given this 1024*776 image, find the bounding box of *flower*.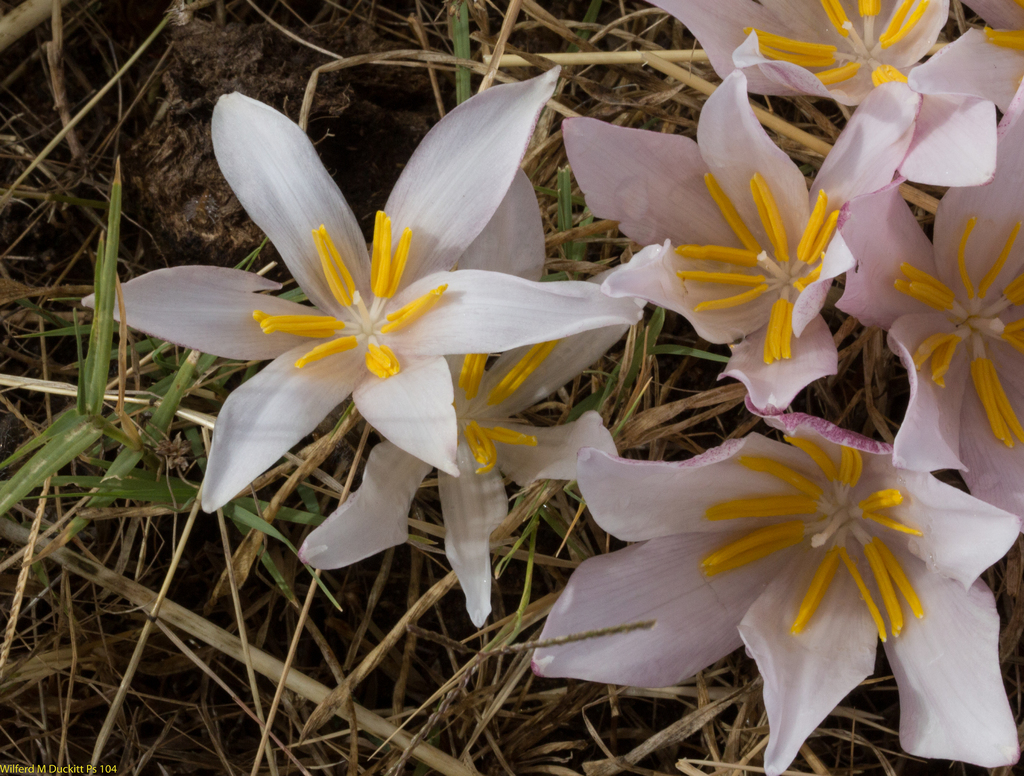
[908, 0, 1023, 124].
